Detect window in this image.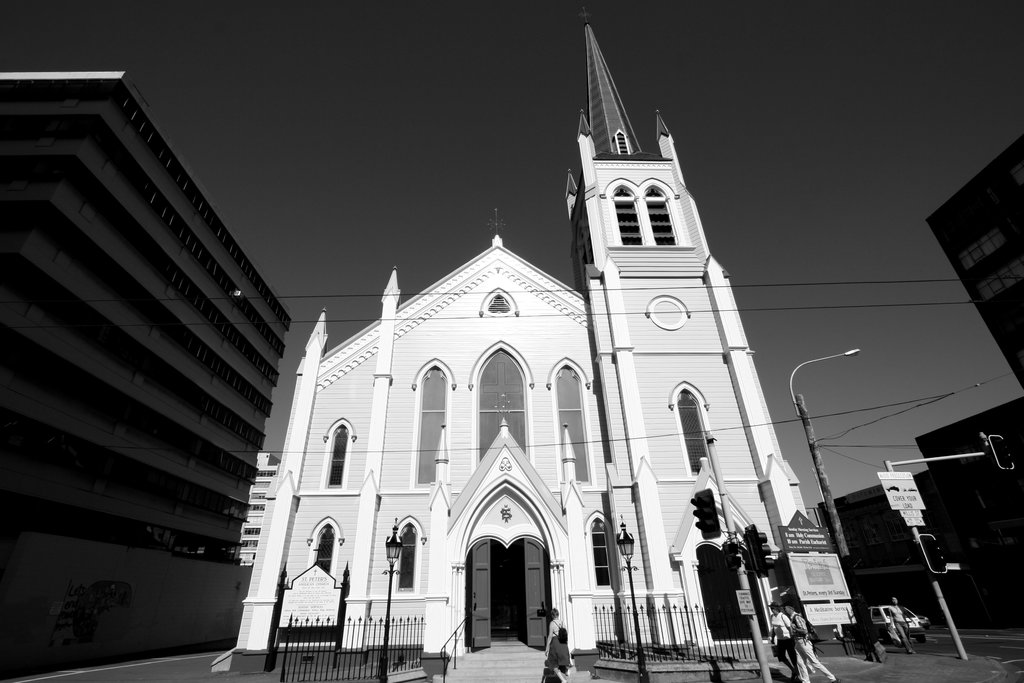
Detection: select_region(557, 365, 586, 487).
